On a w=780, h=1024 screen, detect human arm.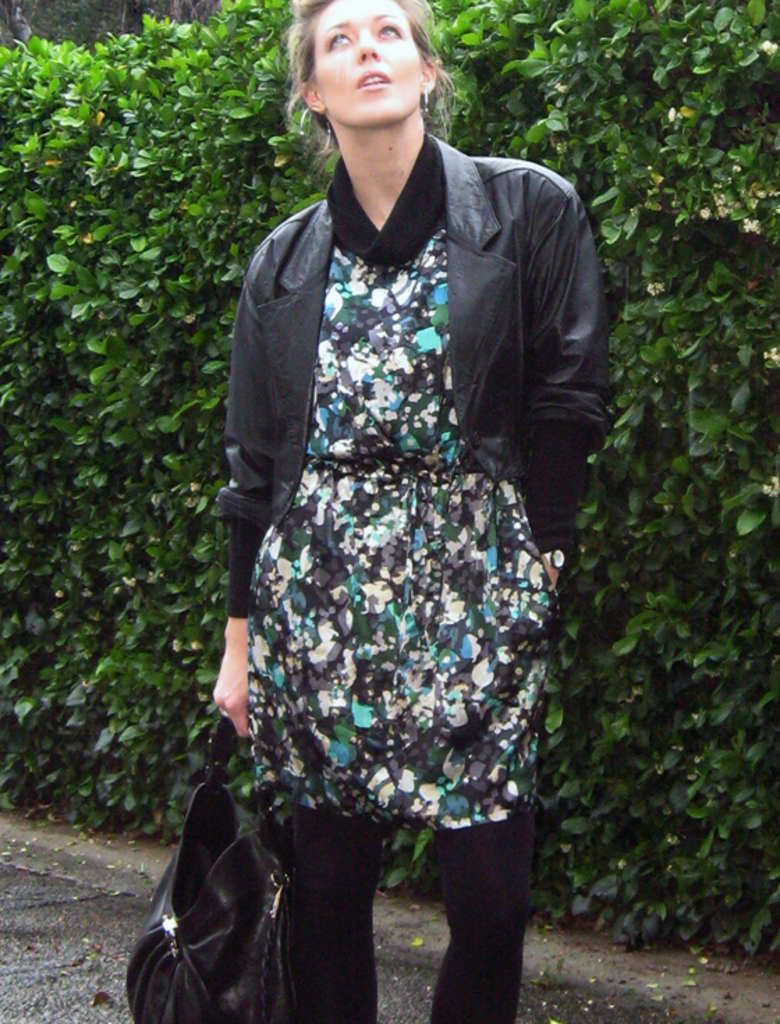
(x1=213, y1=254, x2=270, y2=740).
